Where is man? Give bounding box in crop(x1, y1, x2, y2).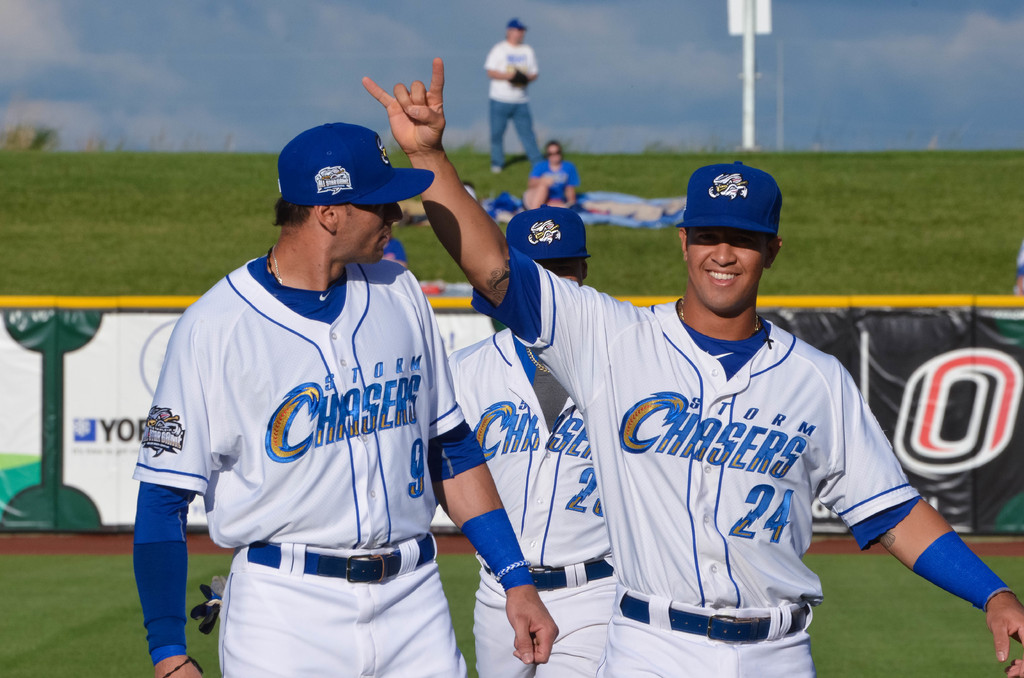
crop(442, 202, 620, 677).
